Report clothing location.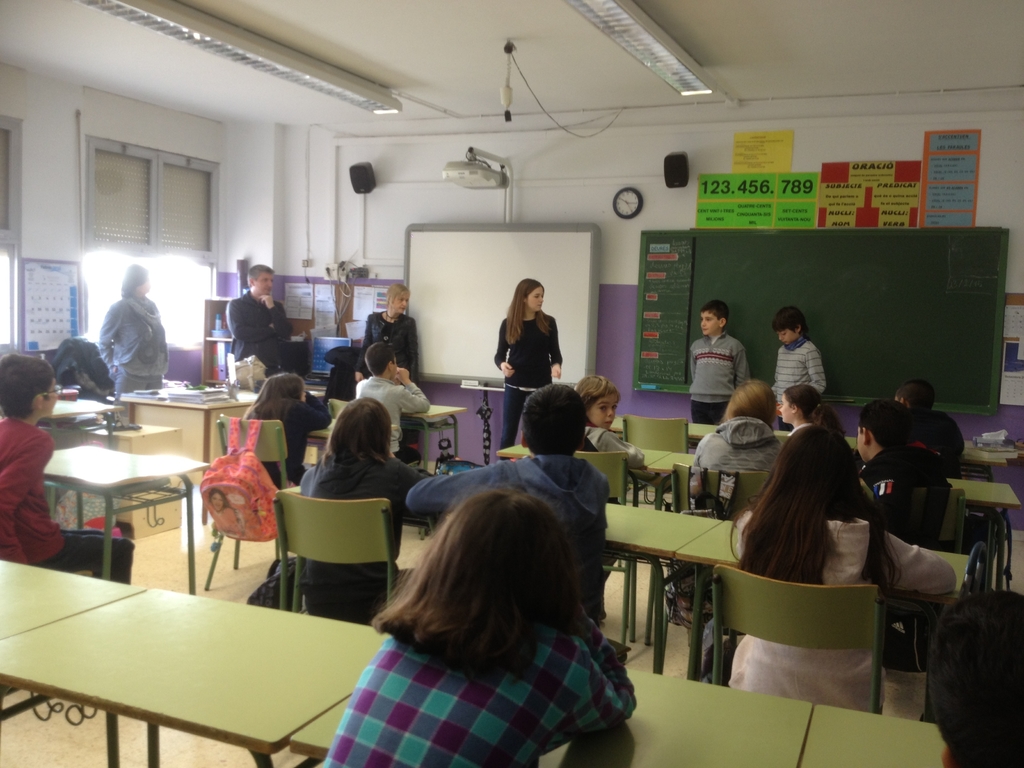
Report: <region>355, 311, 422, 379</region>.
